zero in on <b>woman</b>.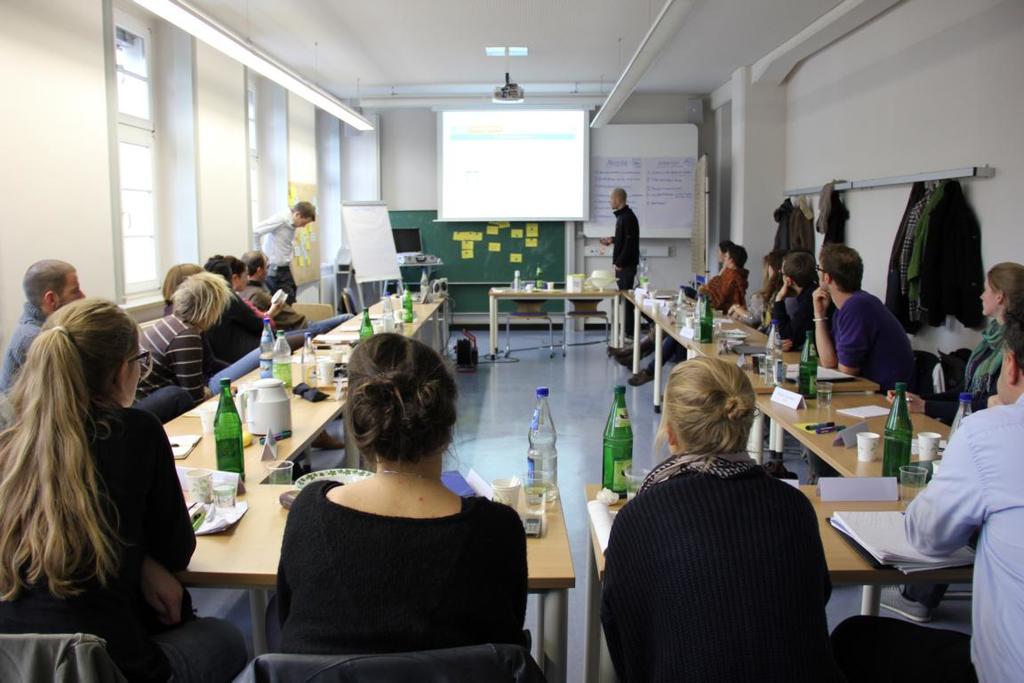
Zeroed in: 885:262:1023:426.
